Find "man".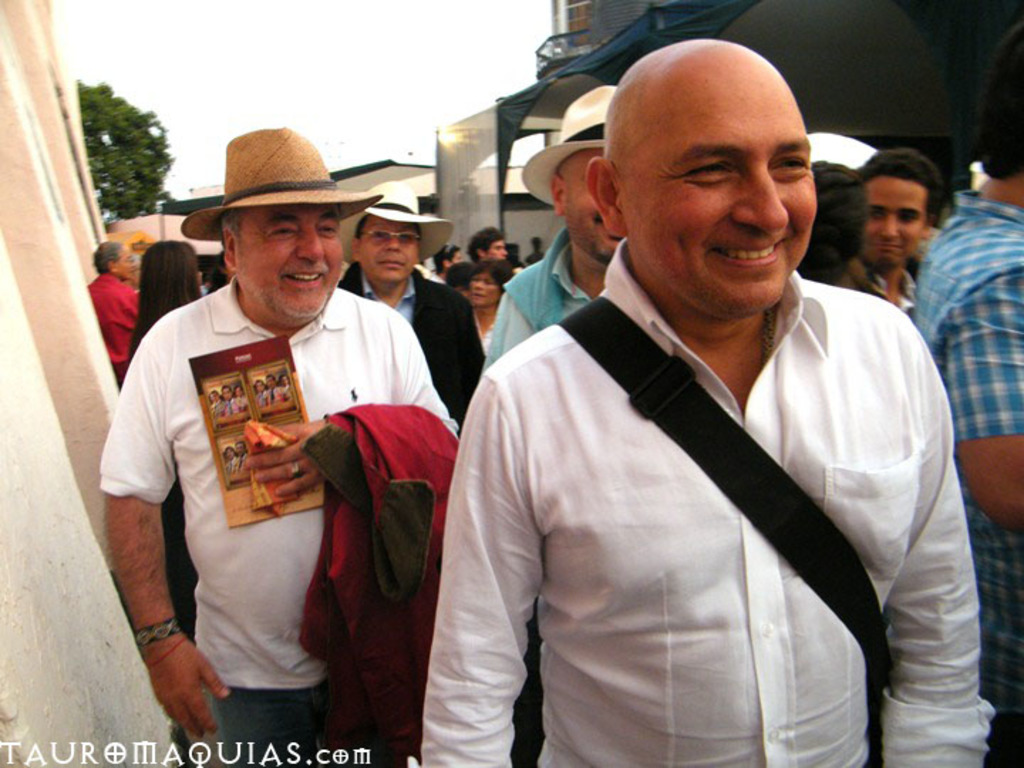
Rect(913, 108, 1023, 730).
